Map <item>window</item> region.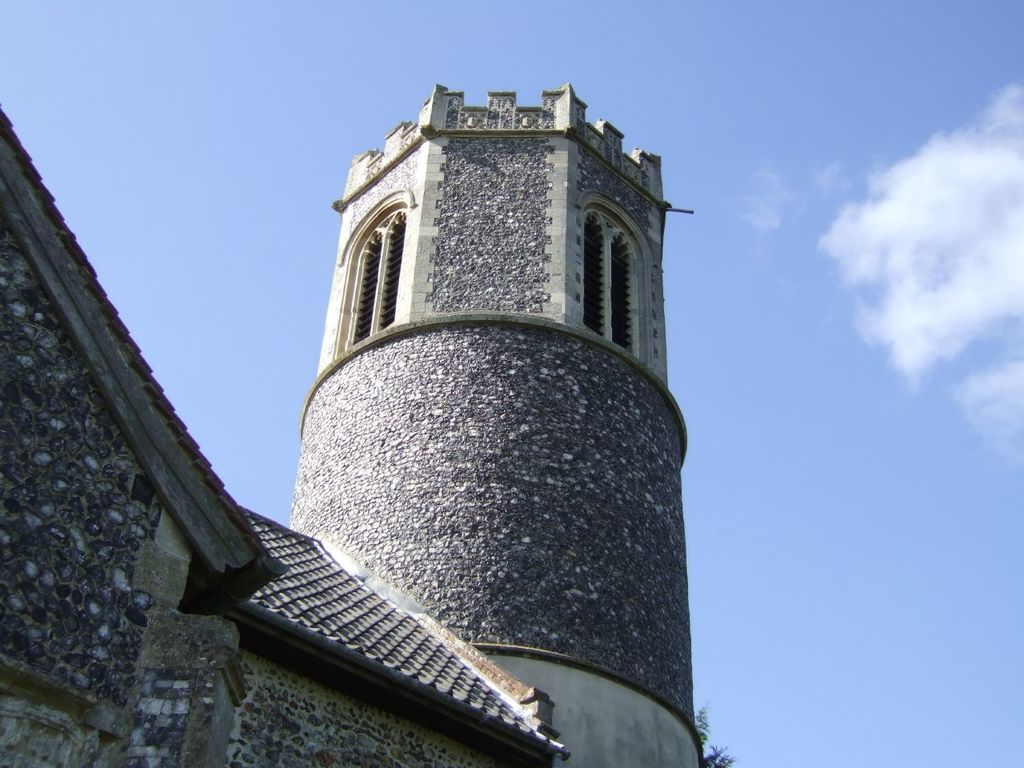
Mapped to [x1=566, y1=183, x2=631, y2=342].
